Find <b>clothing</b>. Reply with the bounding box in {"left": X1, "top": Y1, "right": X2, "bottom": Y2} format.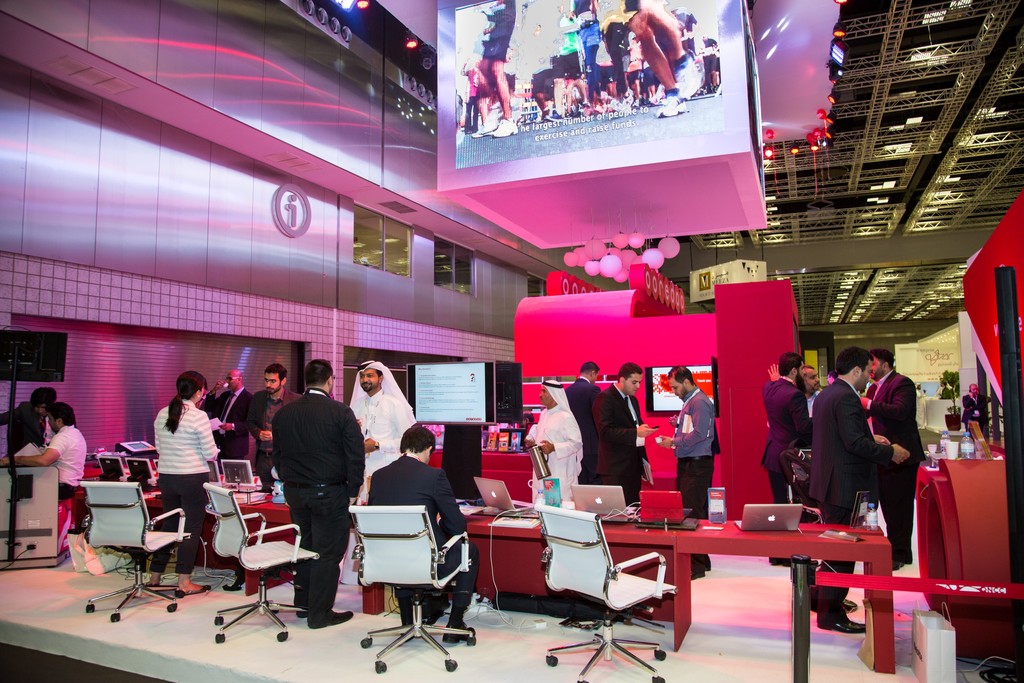
{"left": 43, "top": 420, "right": 88, "bottom": 488}.
